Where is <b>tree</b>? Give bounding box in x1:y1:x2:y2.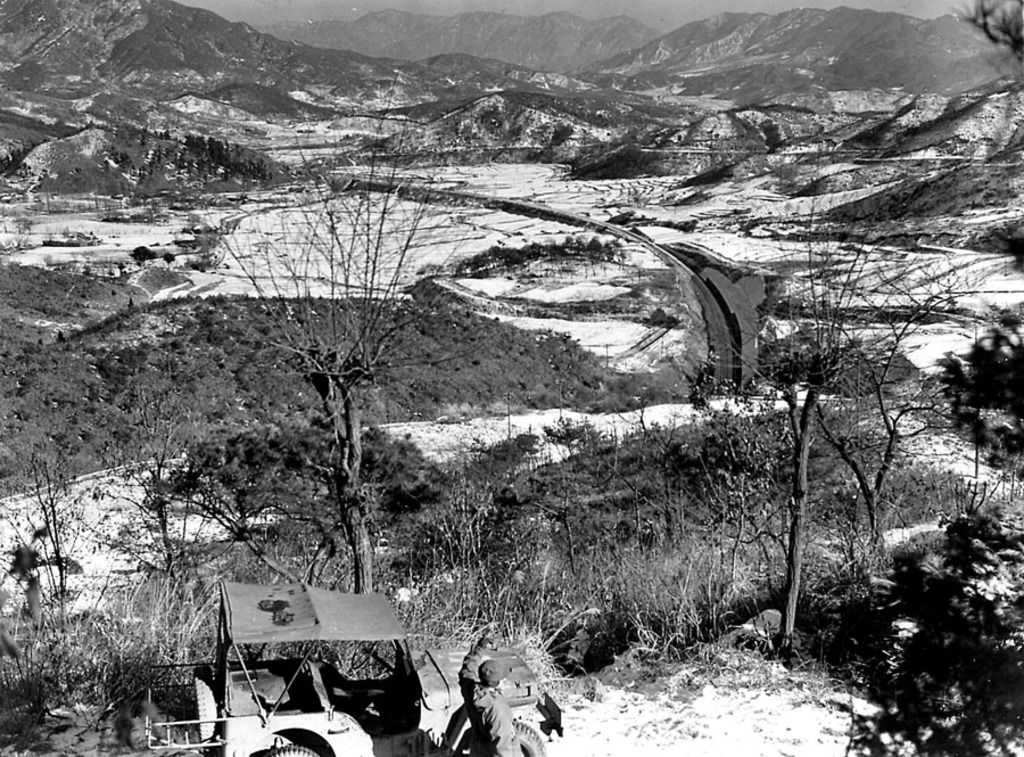
148:425:453:598.
